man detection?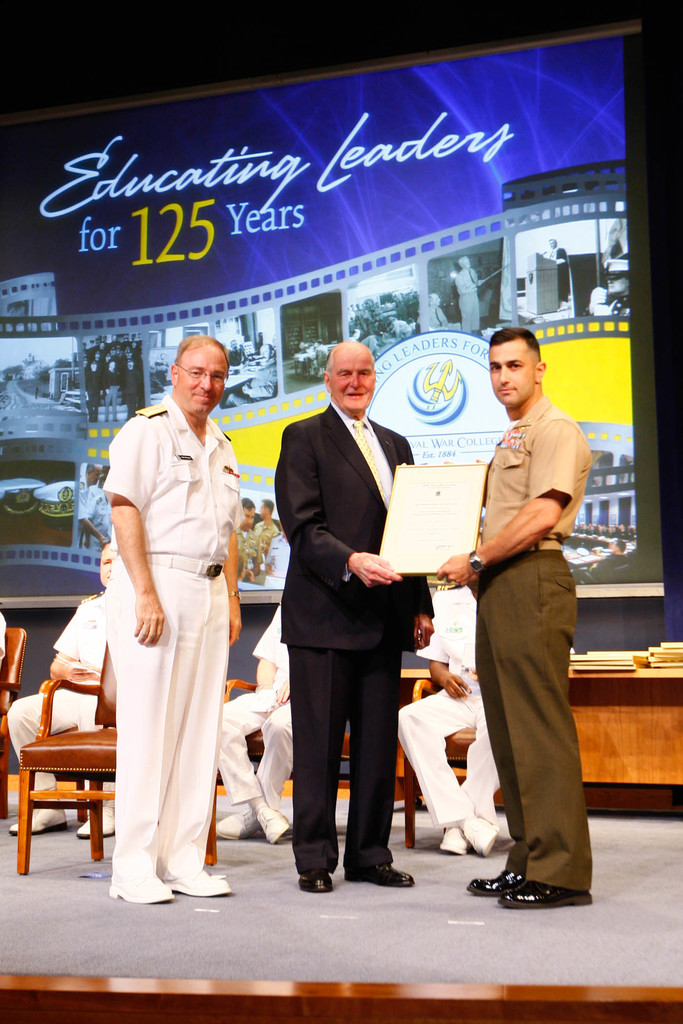
detection(0, 540, 120, 844)
